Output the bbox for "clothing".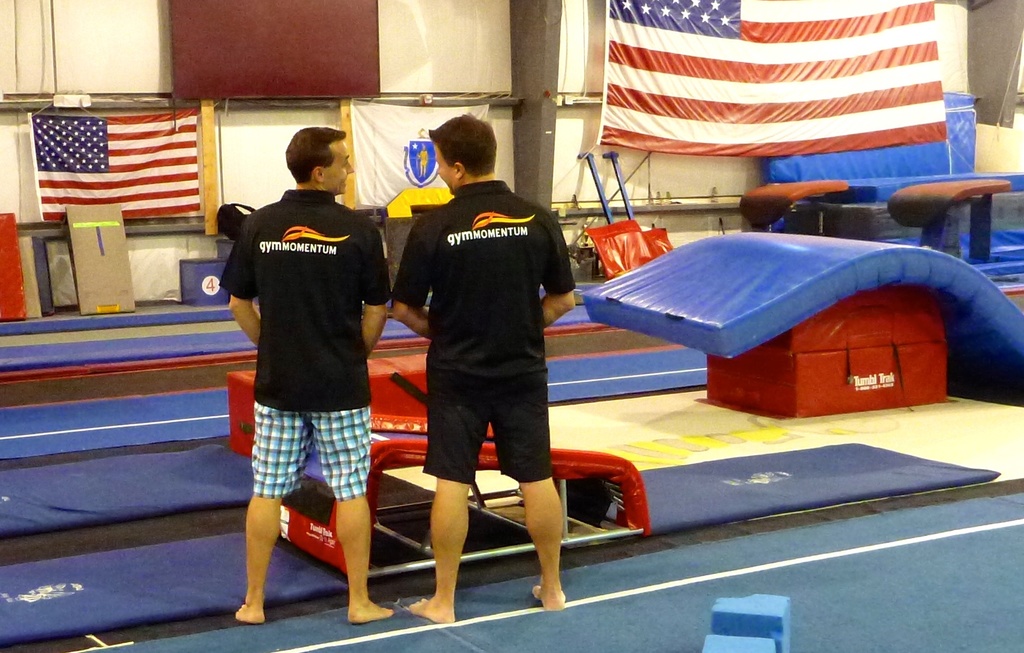
crop(214, 183, 394, 504).
